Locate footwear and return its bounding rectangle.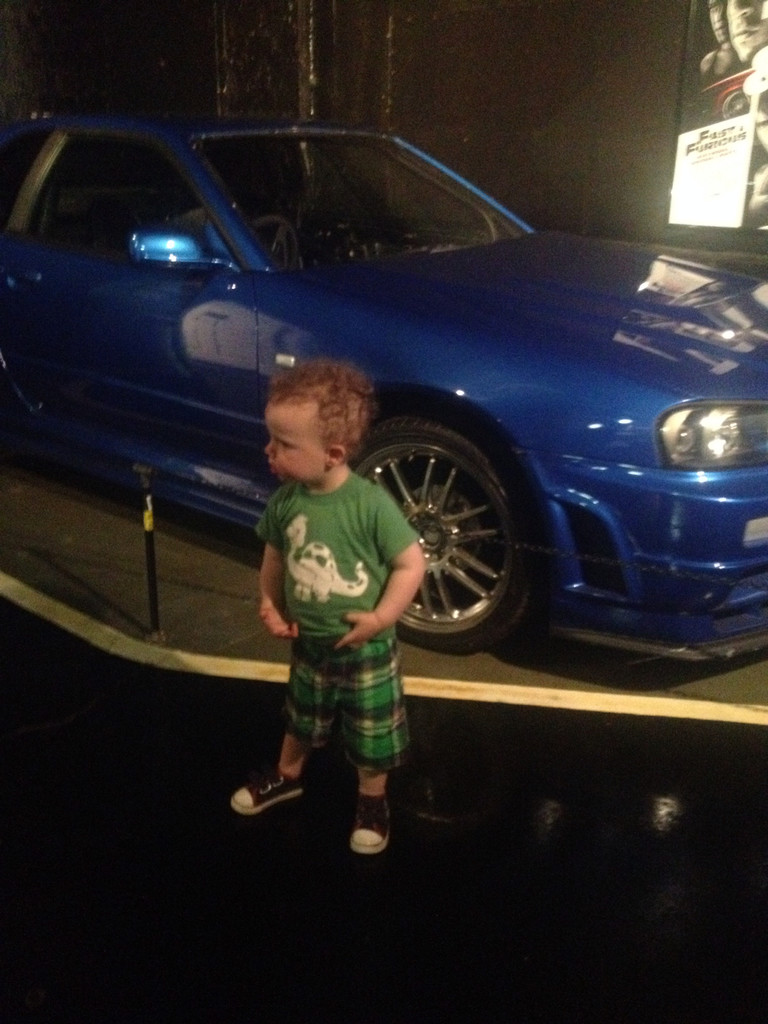
<bbox>346, 793, 394, 852</bbox>.
